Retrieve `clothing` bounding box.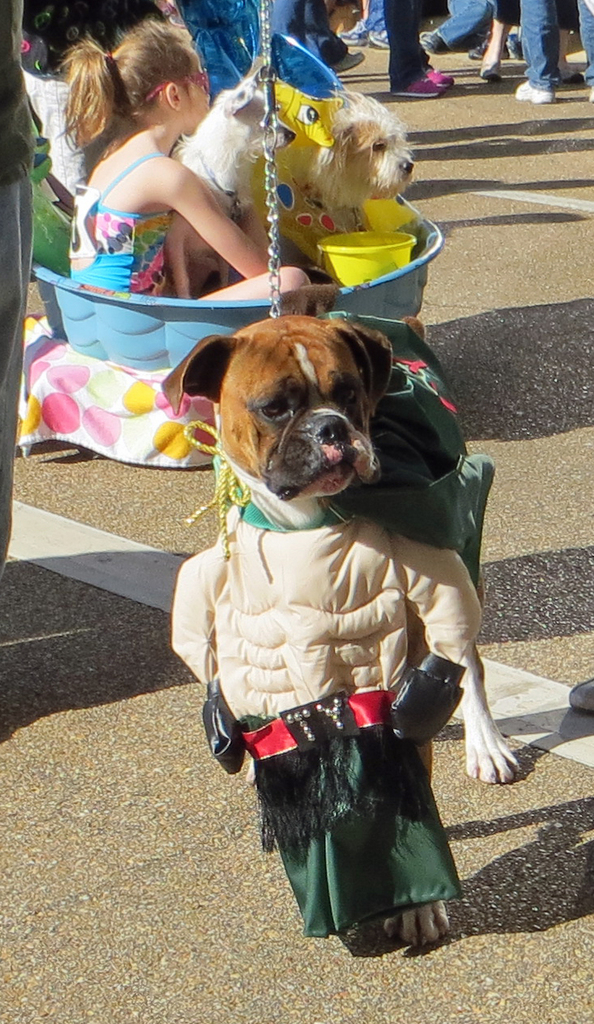
Bounding box: l=69, t=152, r=173, b=301.
